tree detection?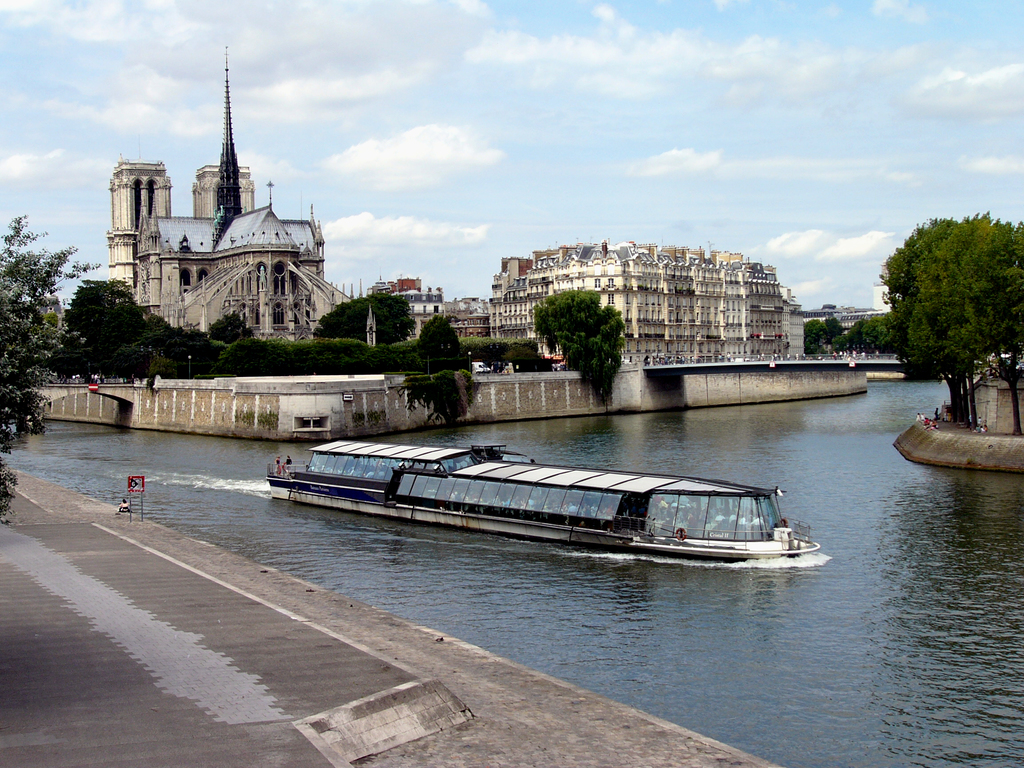
<region>822, 318, 843, 348</region>
